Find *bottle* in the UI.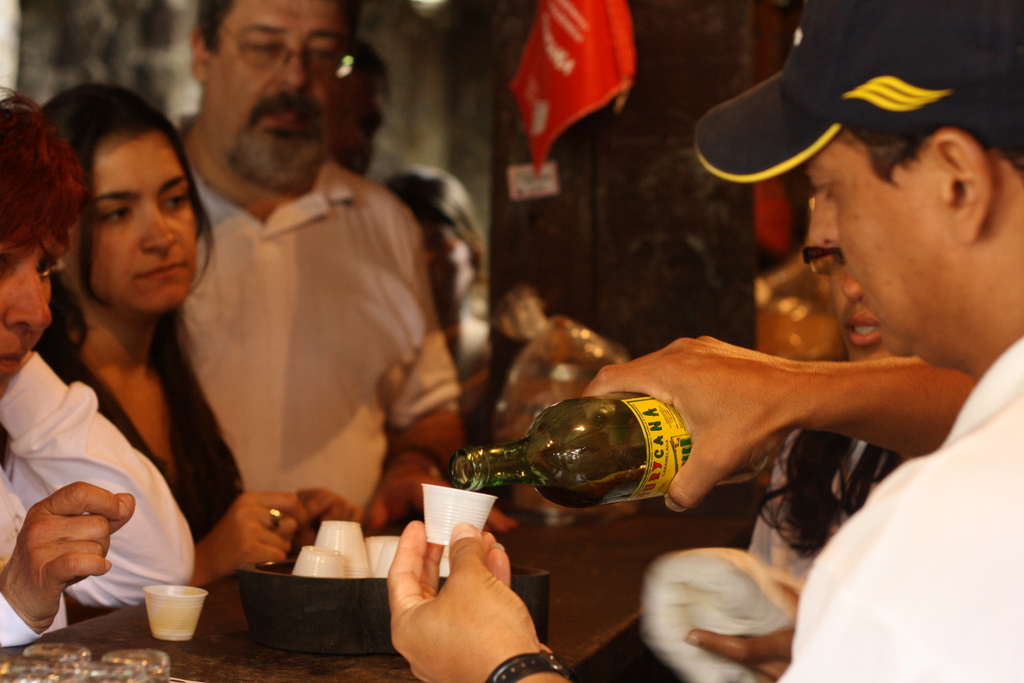
UI element at {"left": 447, "top": 391, "right": 767, "bottom": 511}.
